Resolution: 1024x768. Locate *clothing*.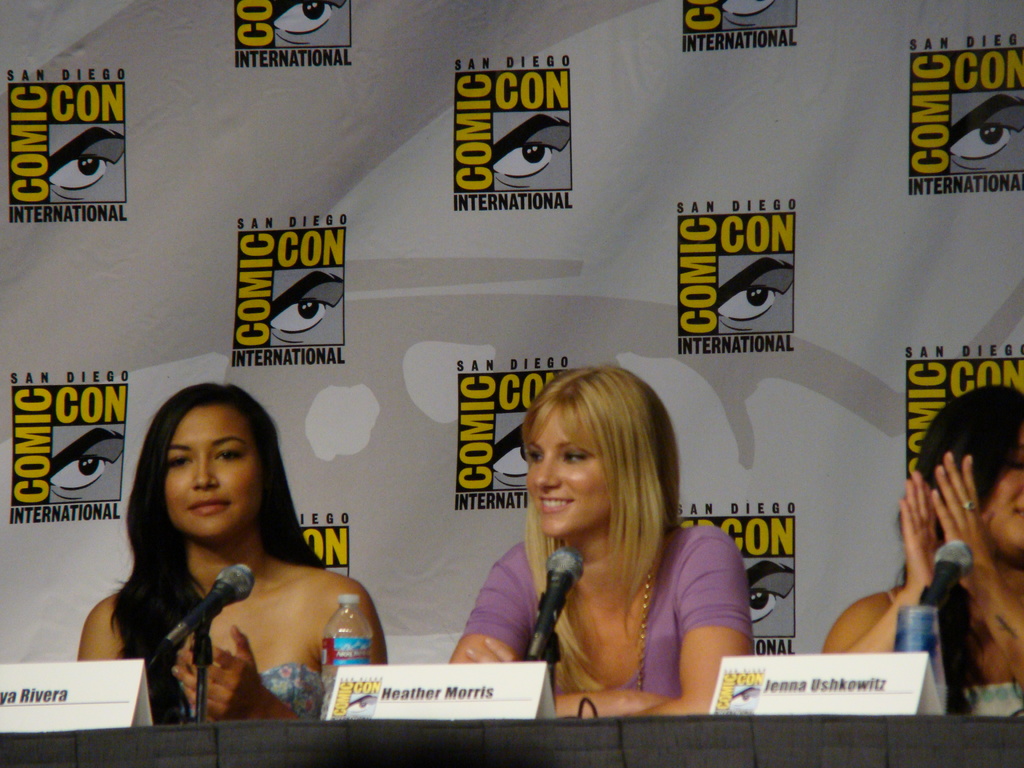
l=460, t=516, r=749, b=705.
